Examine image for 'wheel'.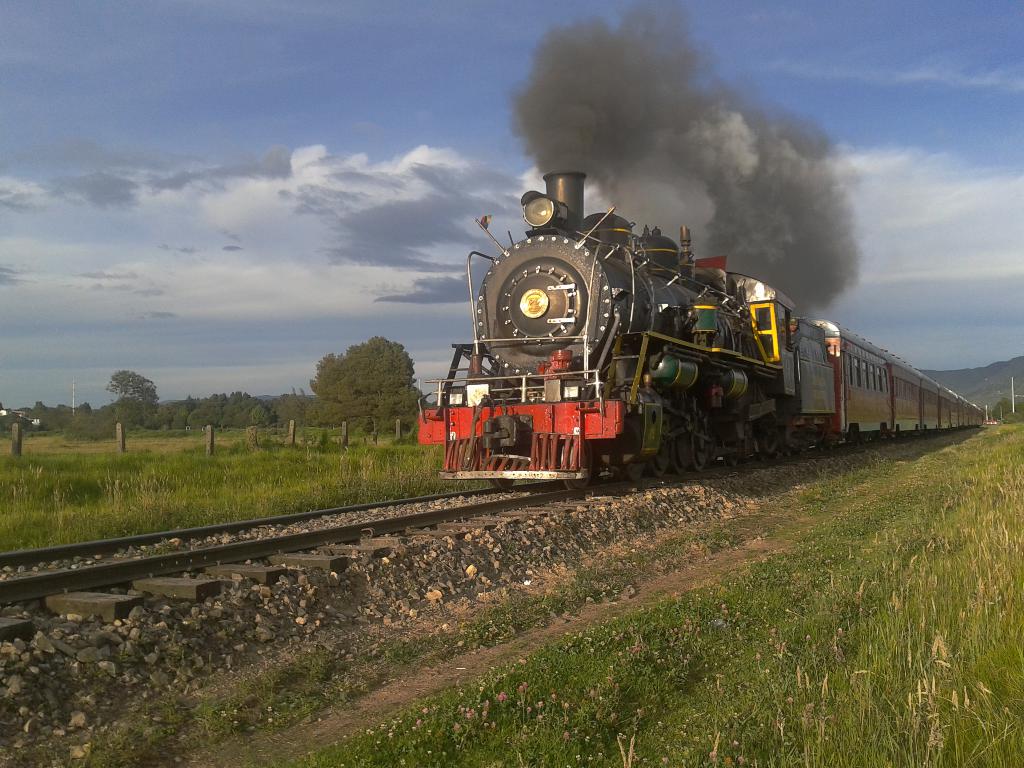
Examination result: [x1=723, y1=448, x2=739, y2=467].
